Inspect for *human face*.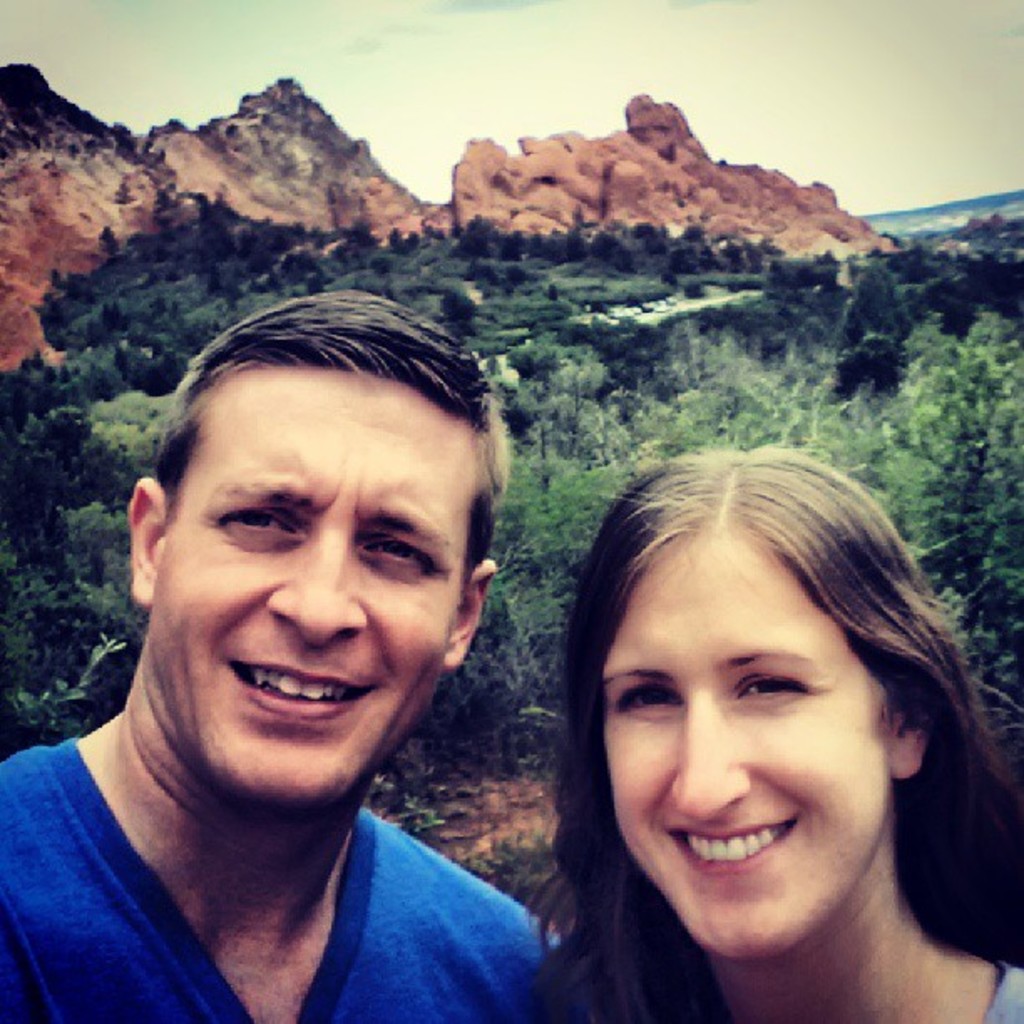
Inspection: box(142, 373, 482, 810).
